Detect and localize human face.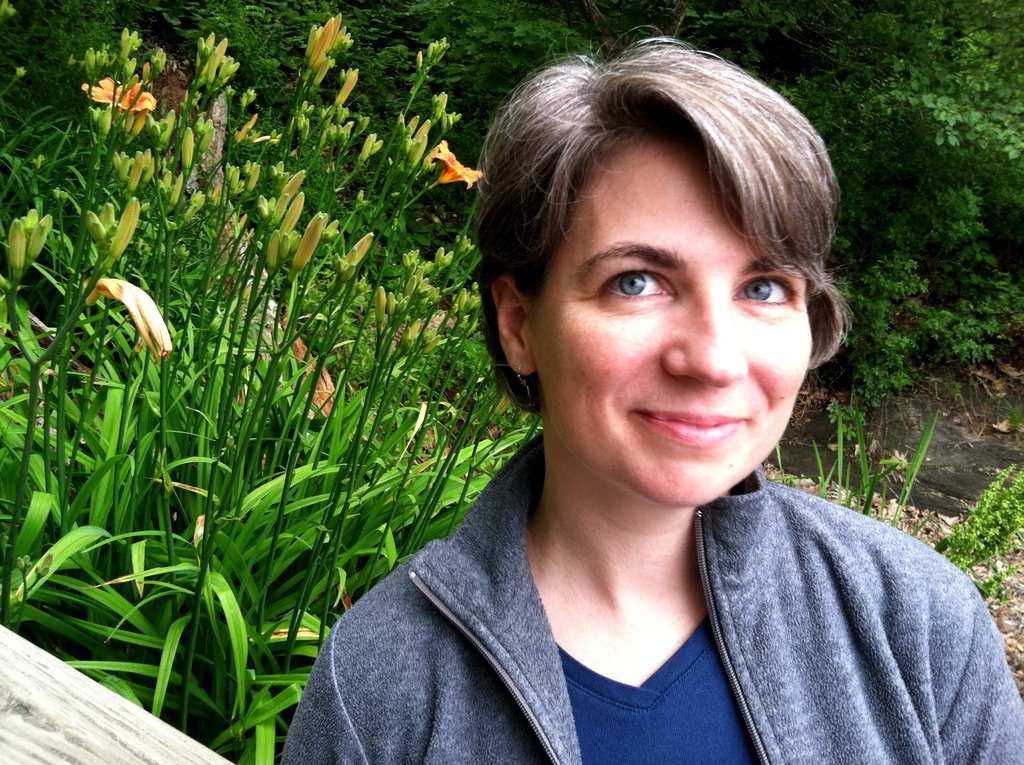
Localized at locate(527, 133, 813, 506).
